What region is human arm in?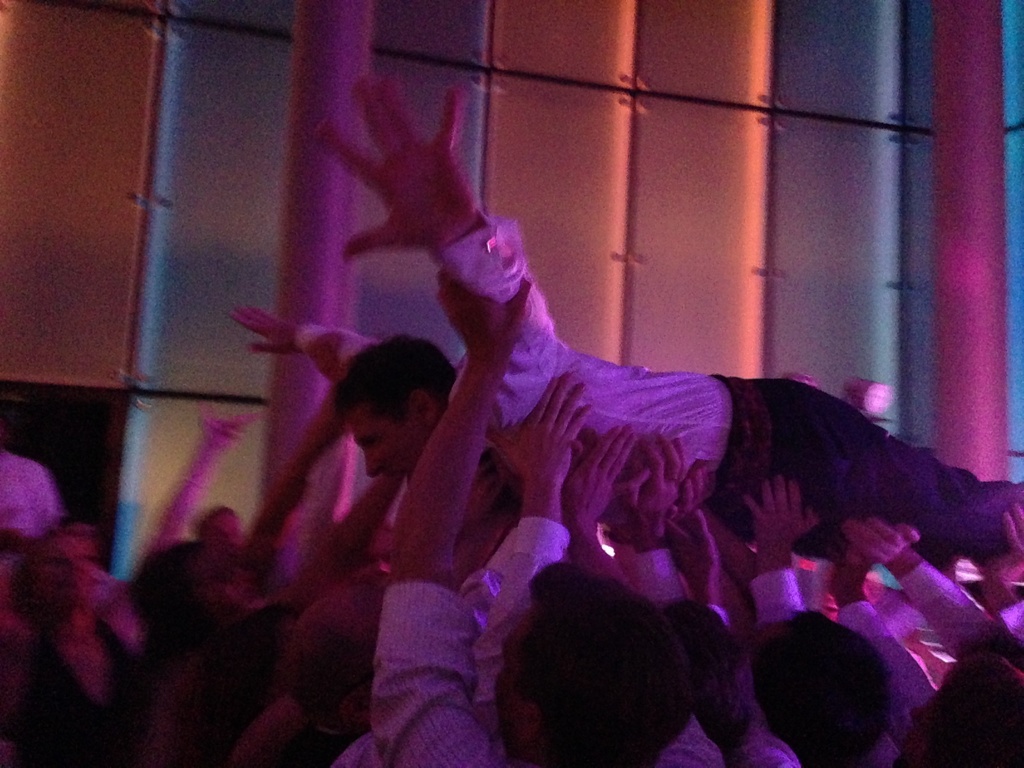
x1=344 y1=76 x2=561 y2=391.
